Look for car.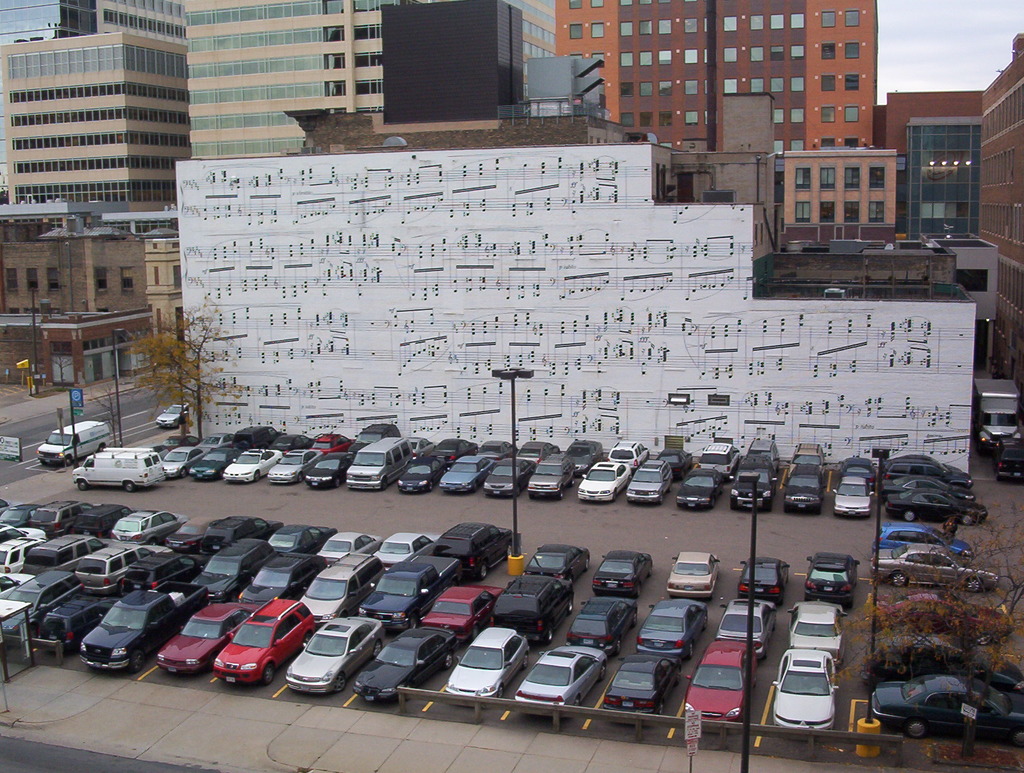
Found: <region>701, 441, 740, 481</region>.
